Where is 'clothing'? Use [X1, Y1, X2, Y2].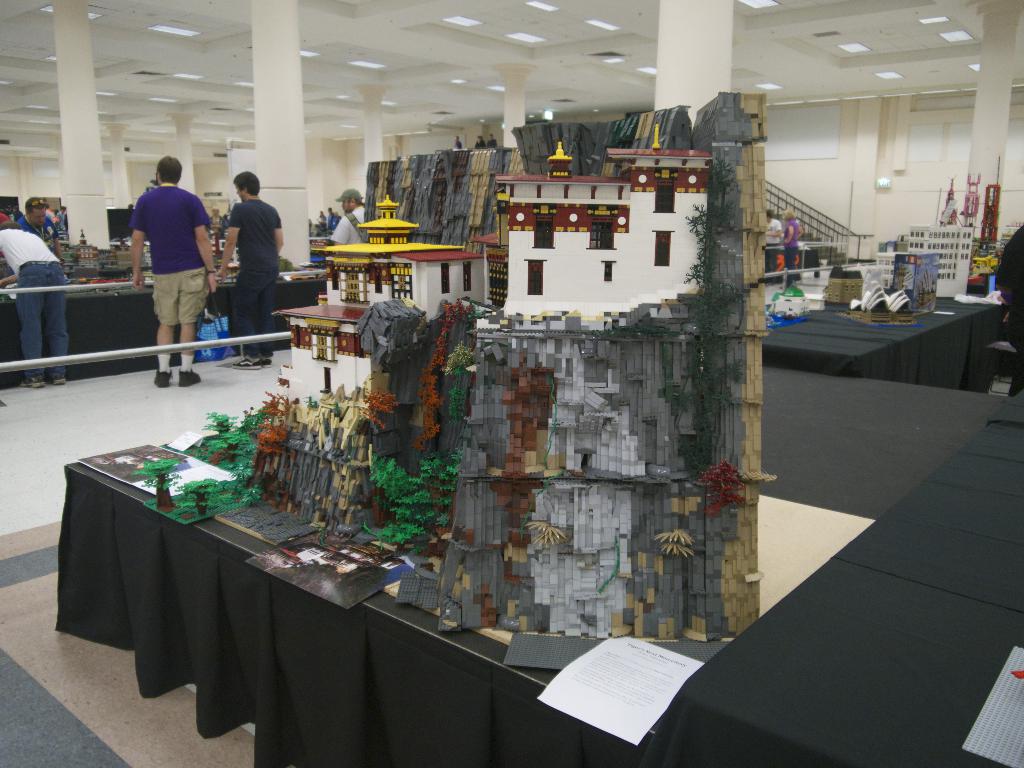
[120, 156, 205, 333].
